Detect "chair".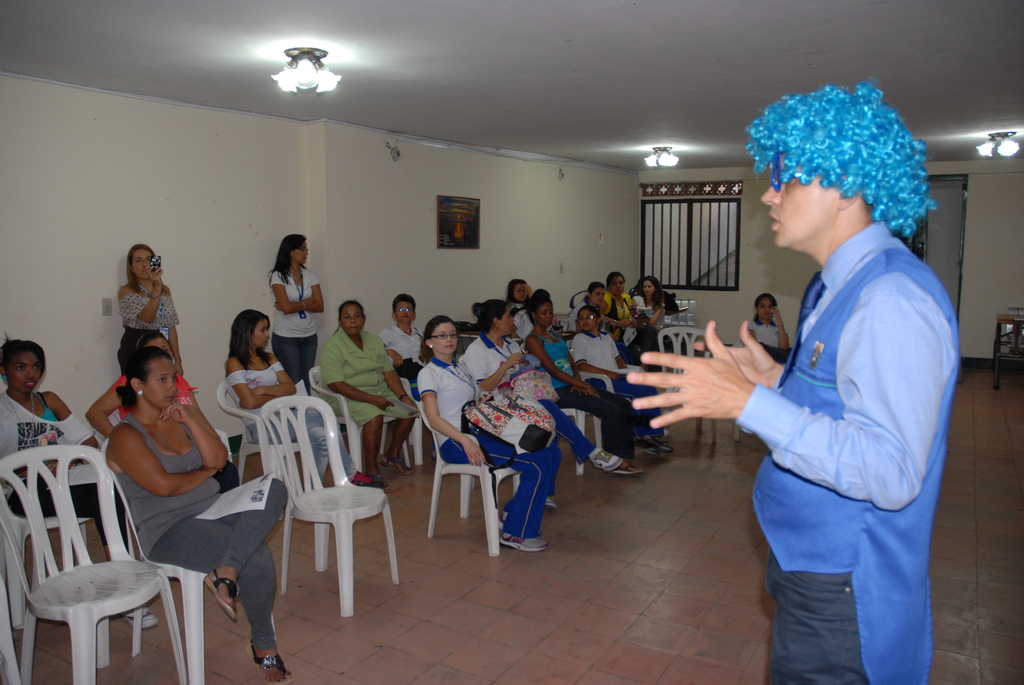
Detected at locate(390, 370, 445, 462).
